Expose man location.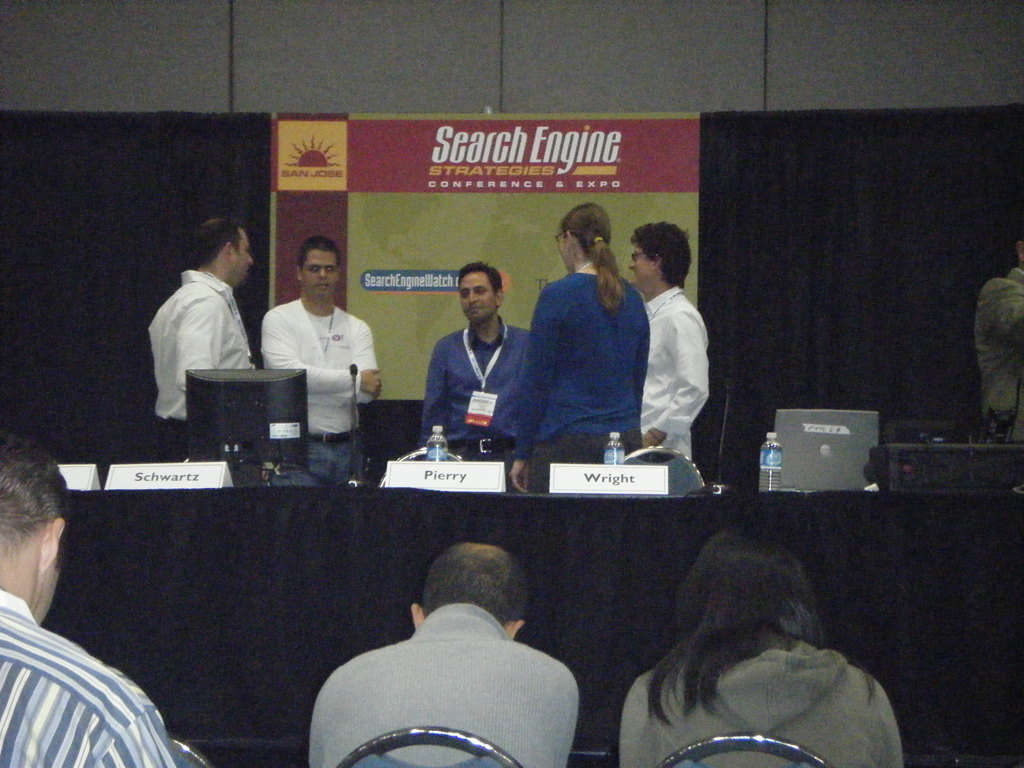
Exposed at 262,233,381,484.
